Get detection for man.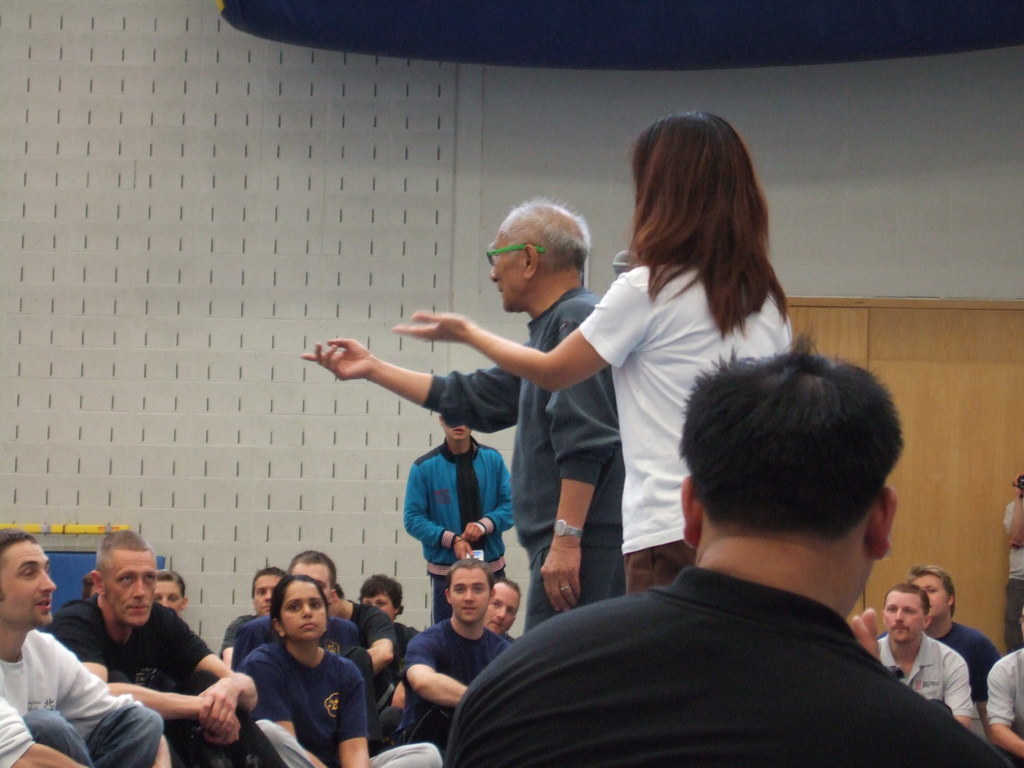
Detection: (x1=214, y1=564, x2=289, y2=672).
